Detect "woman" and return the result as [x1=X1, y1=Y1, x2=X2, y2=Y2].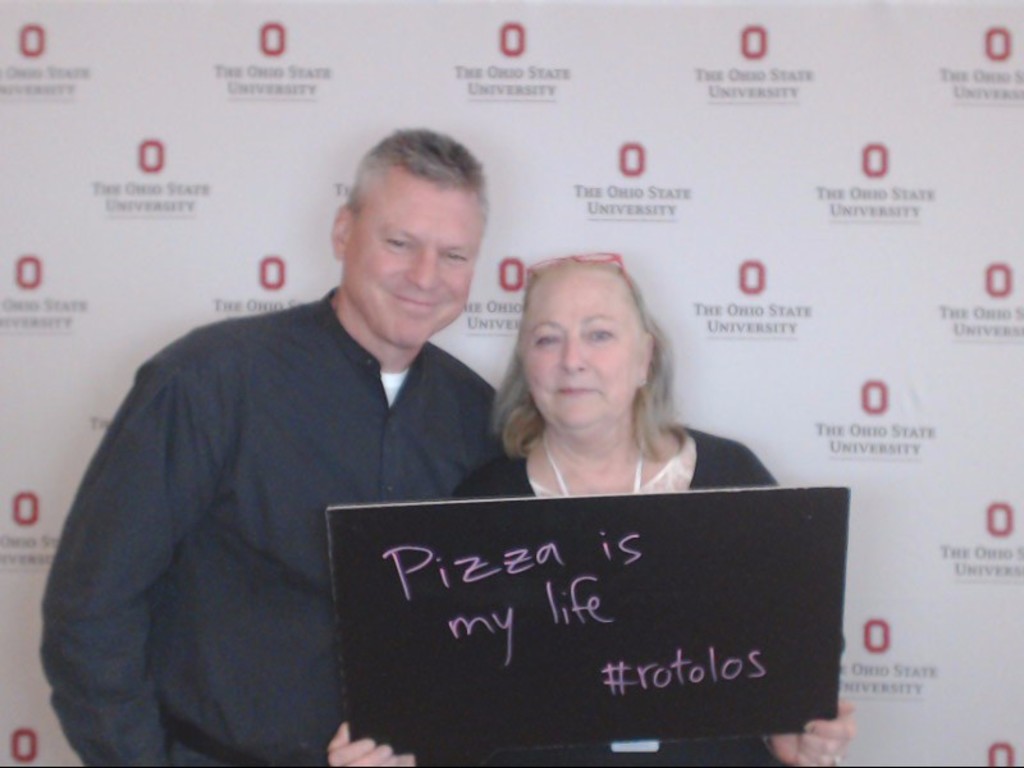
[x1=325, y1=253, x2=854, y2=767].
